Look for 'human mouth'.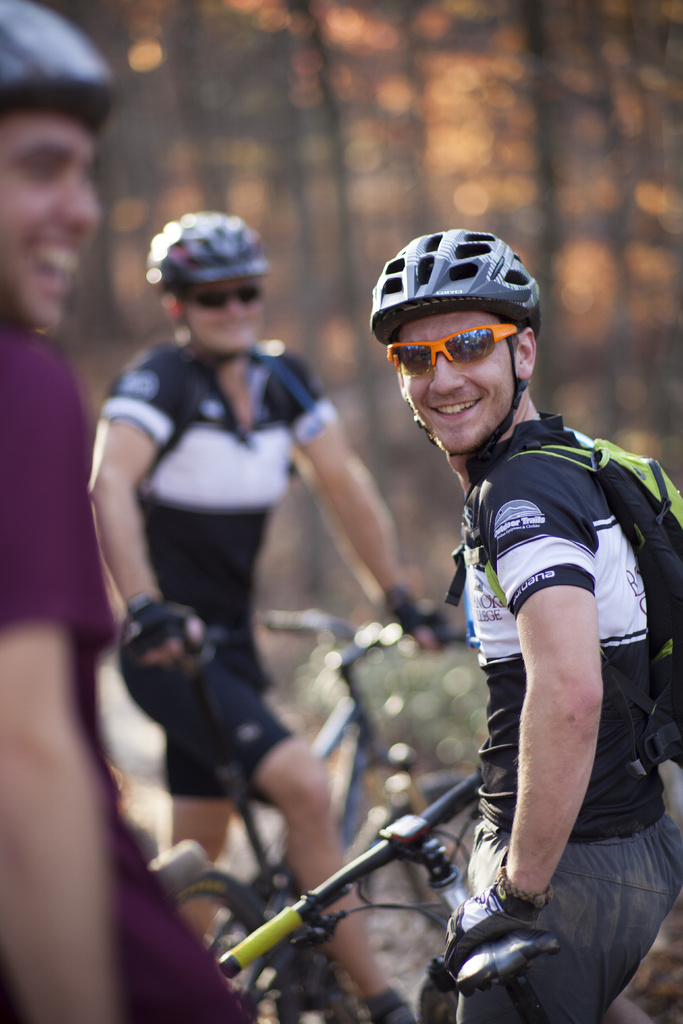
Found: (x1=428, y1=397, x2=481, y2=422).
